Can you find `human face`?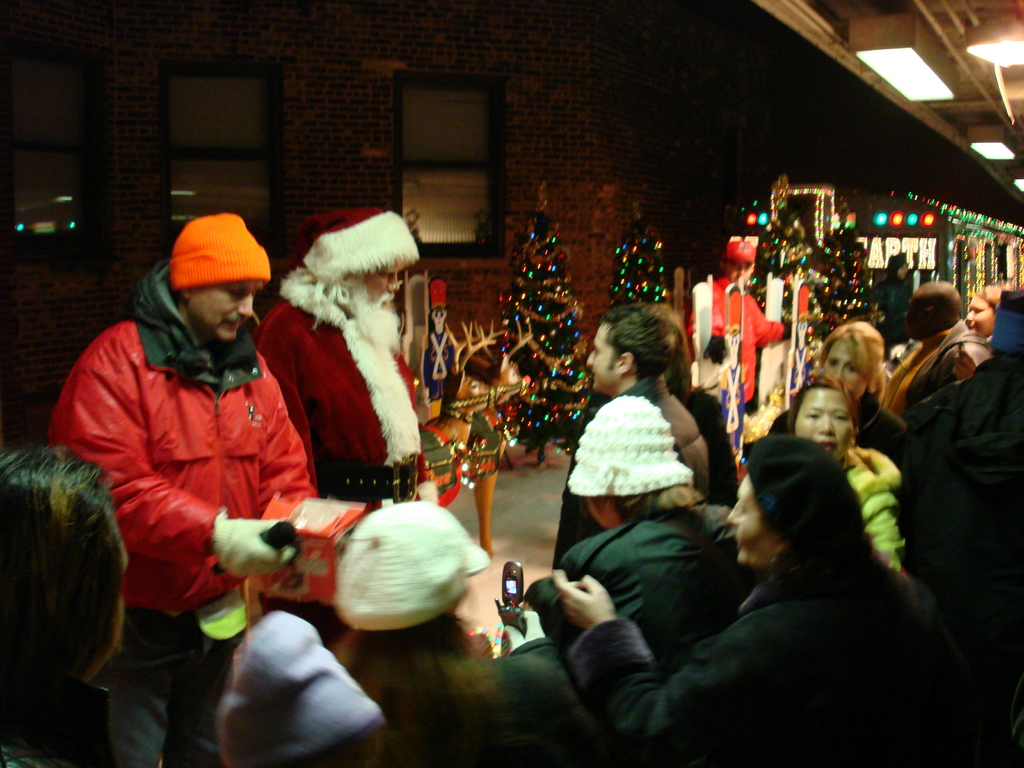
Yes, bounding box: <box>966,295,996,339</box>.
